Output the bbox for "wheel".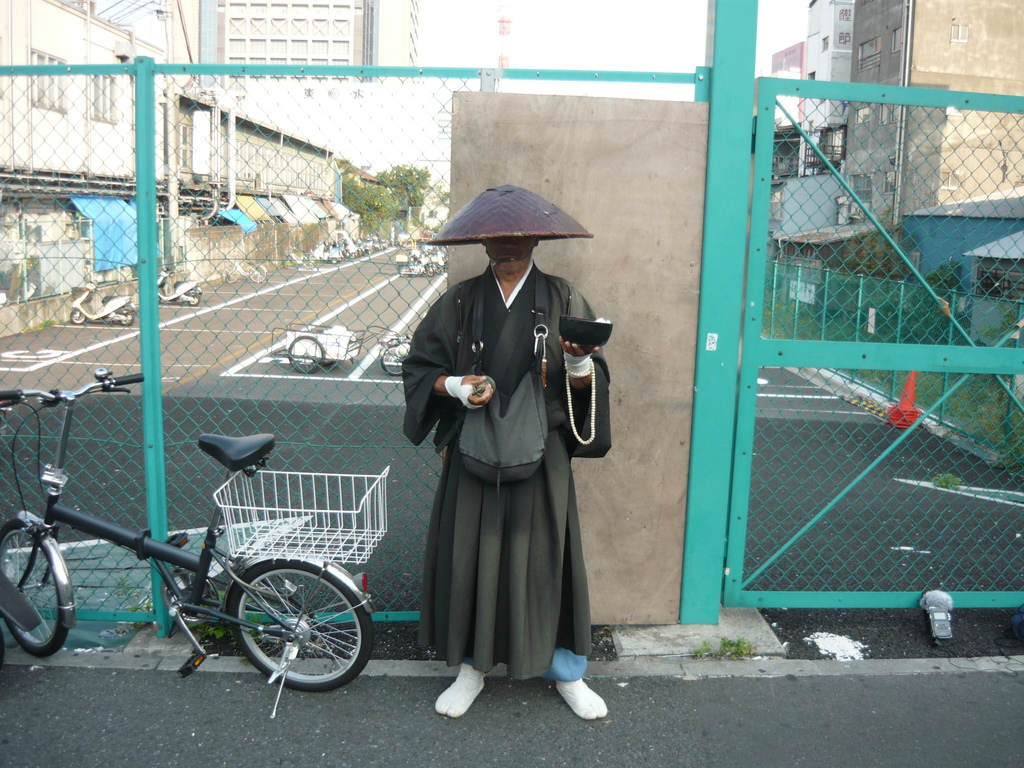
x1=119 y1=310 x2=135 y2=325.
